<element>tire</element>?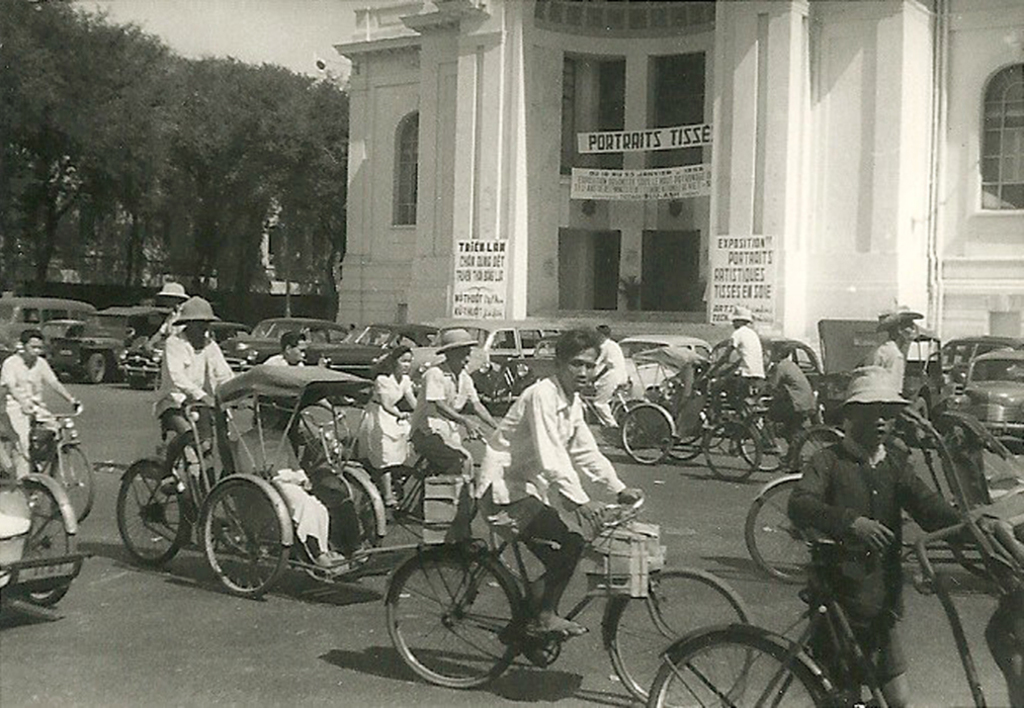
<region>355, 463, 431, 558</region>
